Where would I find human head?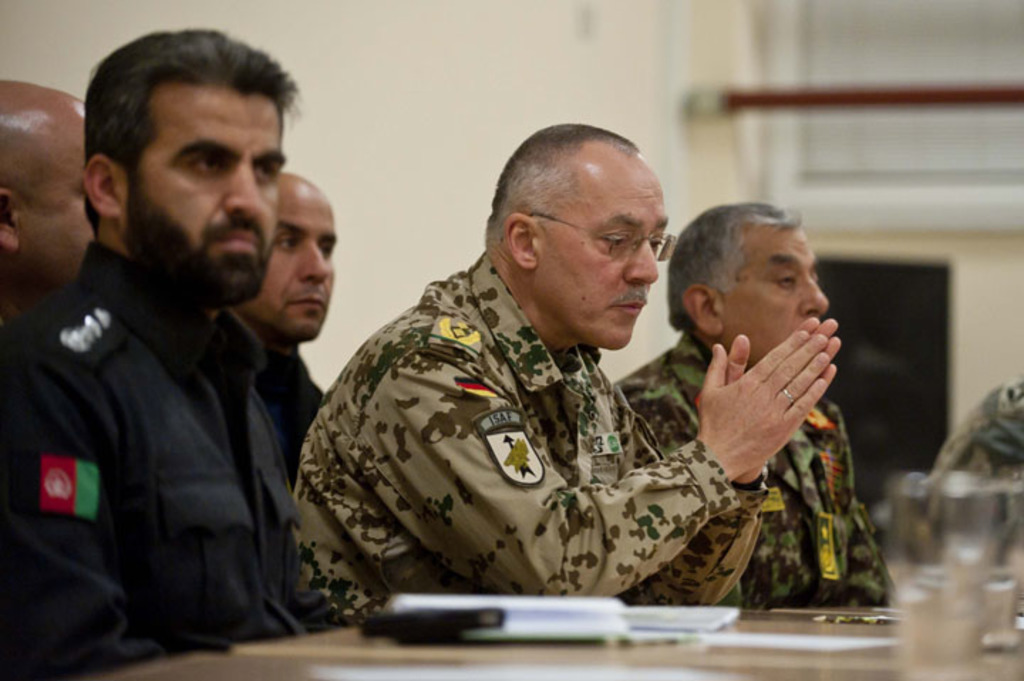
At select_region(0, 75, 90, 321).
